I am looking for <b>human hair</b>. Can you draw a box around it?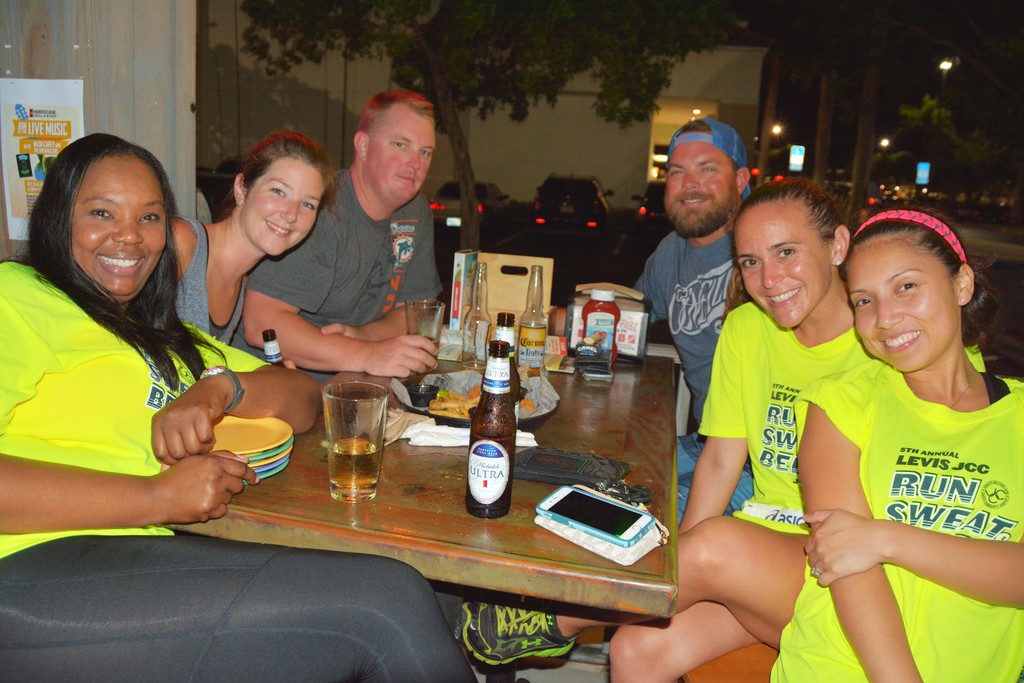
Sure, the bounding box is (752,185,854,290).
